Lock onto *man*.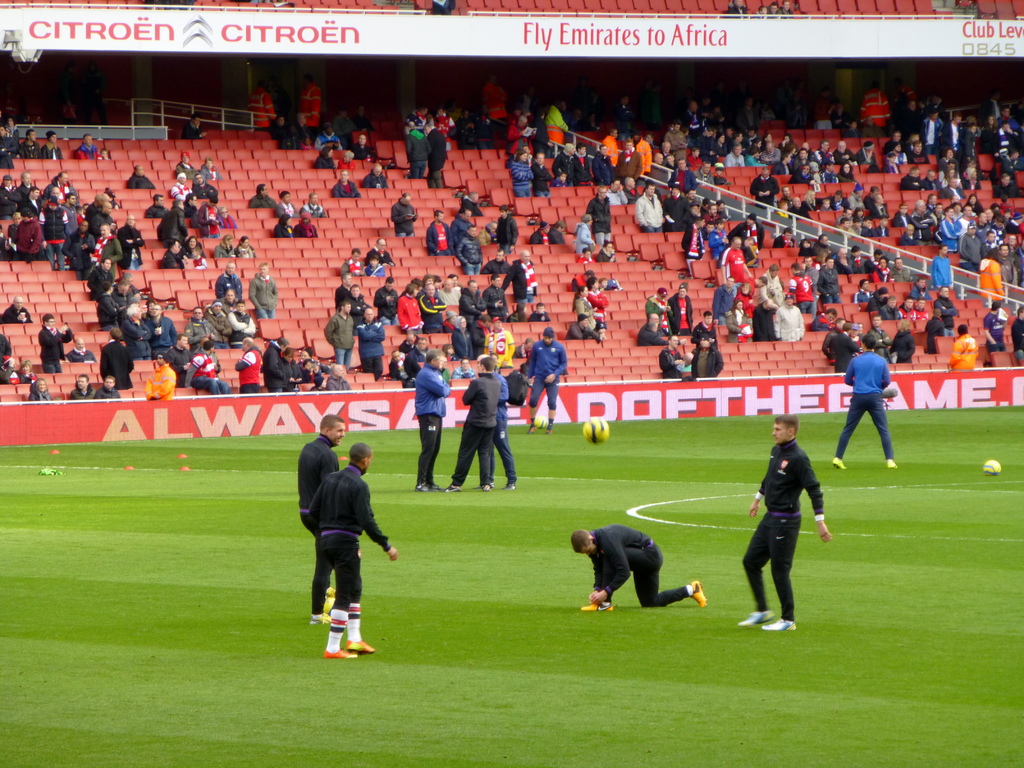
Locked: x1=911, y1=99, x2=944, y2=156.
